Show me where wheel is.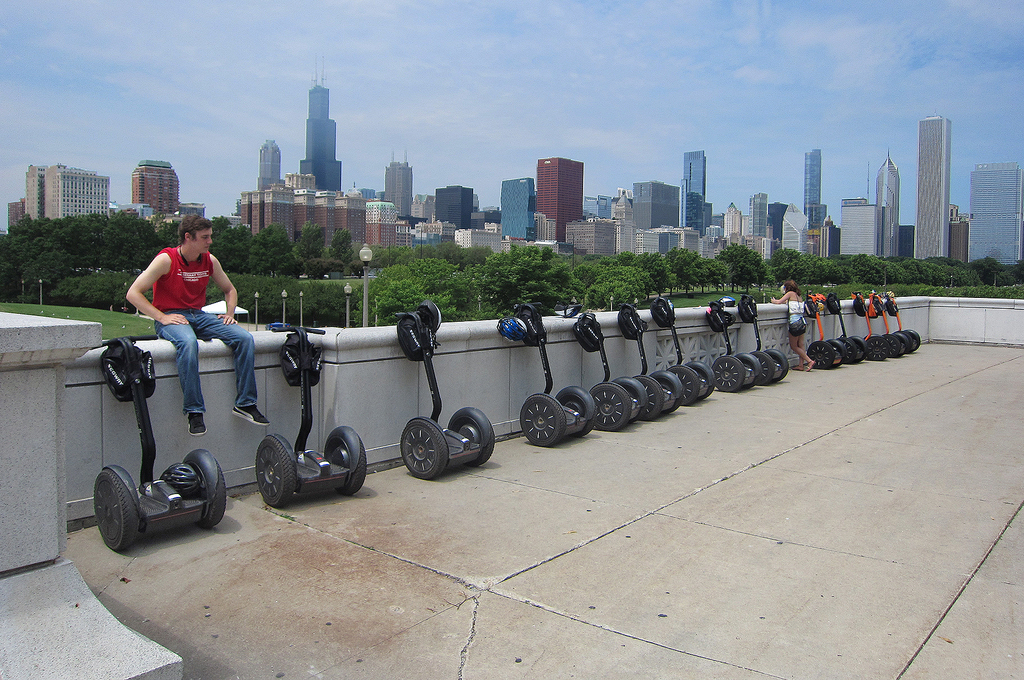
wheel is at bbox(807, 342, 833, 368).
